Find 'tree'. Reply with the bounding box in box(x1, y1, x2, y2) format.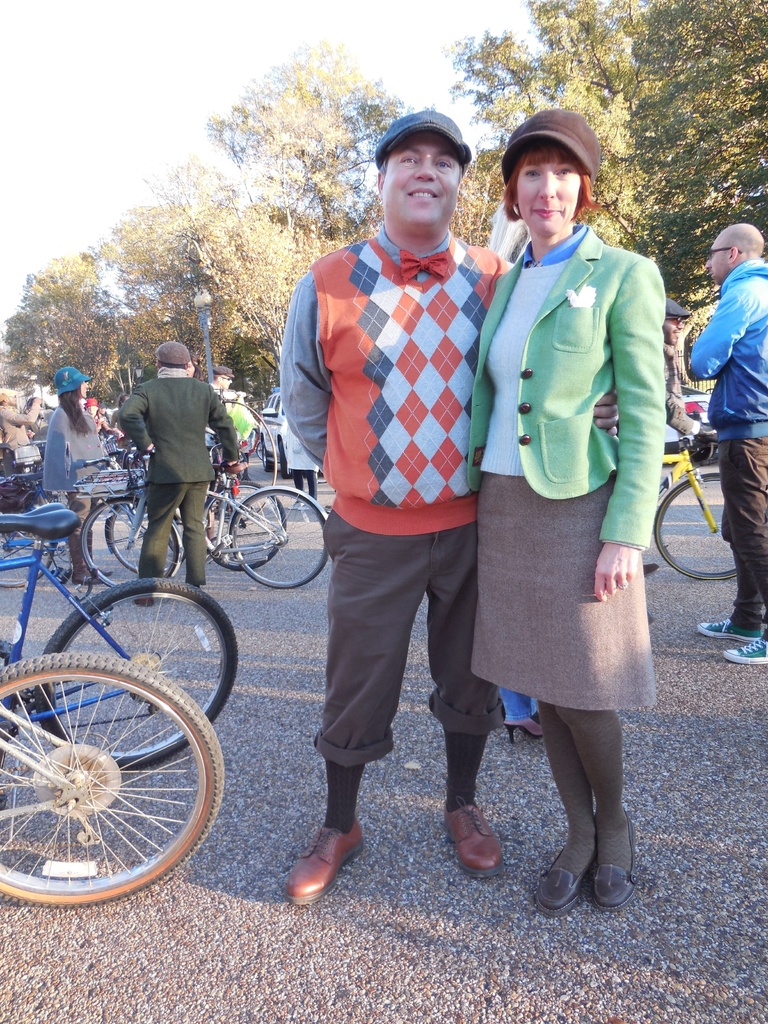
box(634, 0, 761, 420).
